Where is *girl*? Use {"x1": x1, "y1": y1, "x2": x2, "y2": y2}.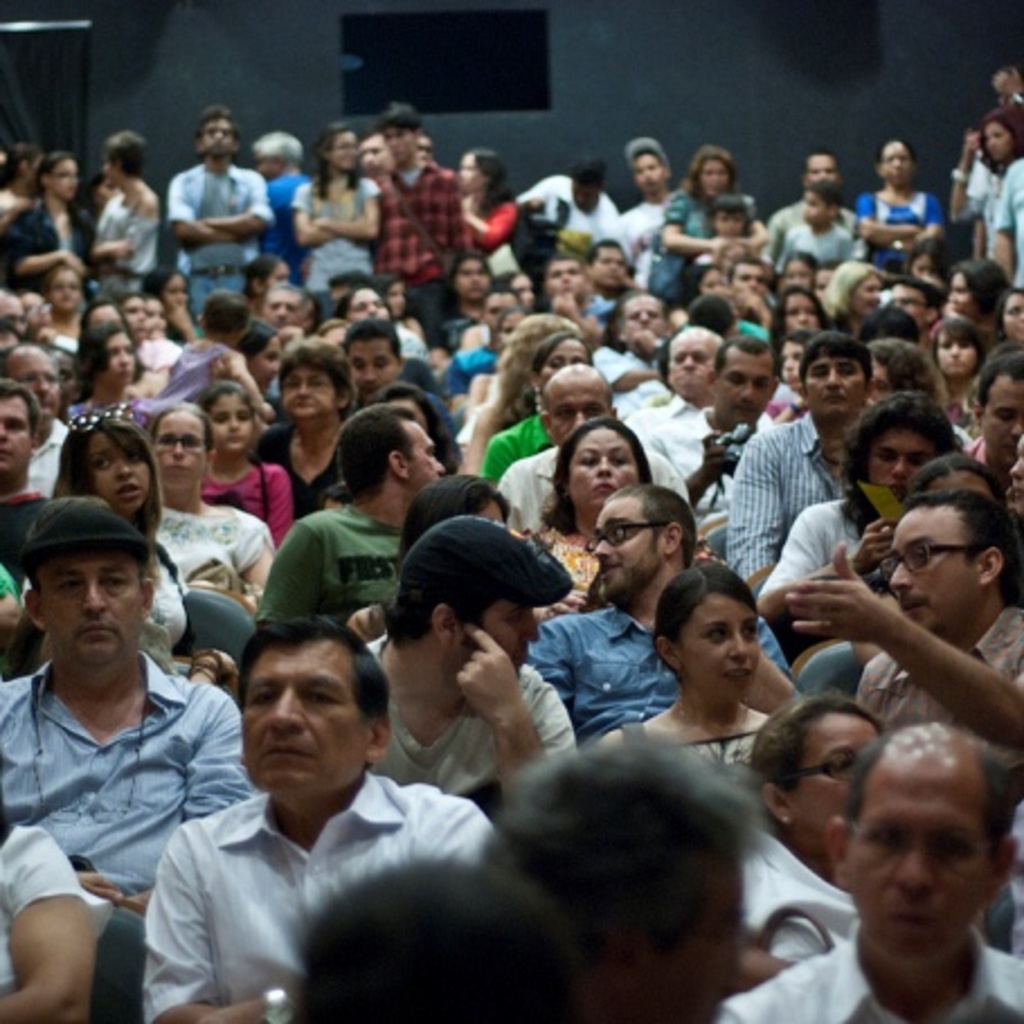
{"x1": 709, "y1": 196, "x2": 756, "y2": 270}.
